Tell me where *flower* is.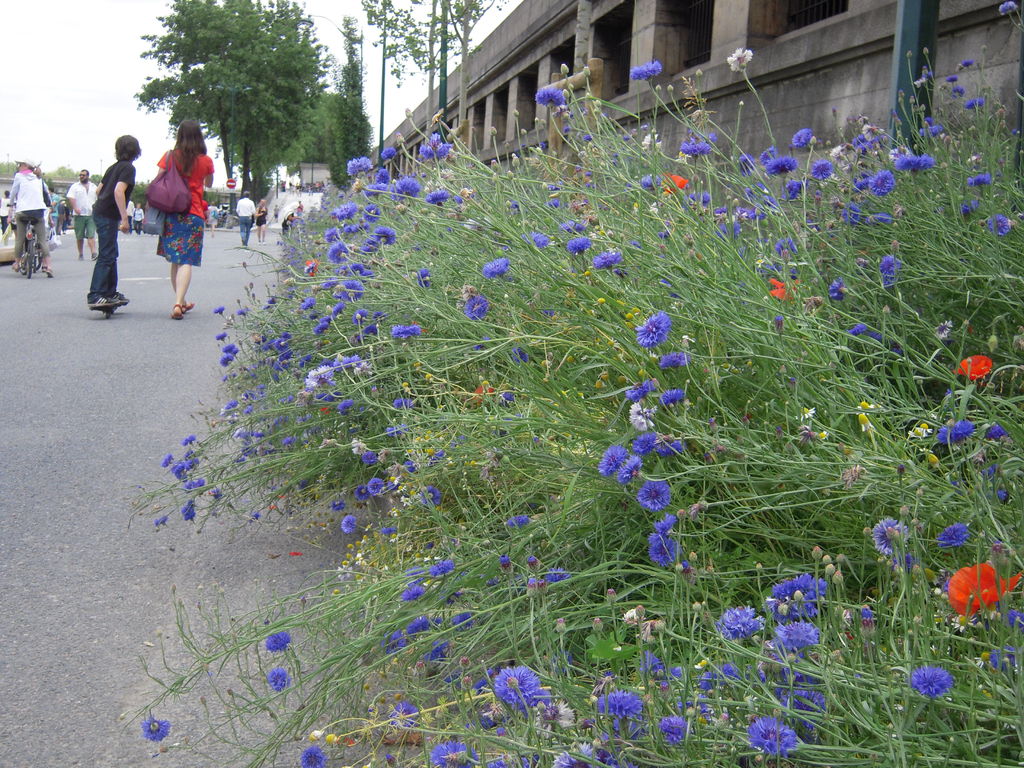
*flower* is at <box>552,737,595,767</box>.
